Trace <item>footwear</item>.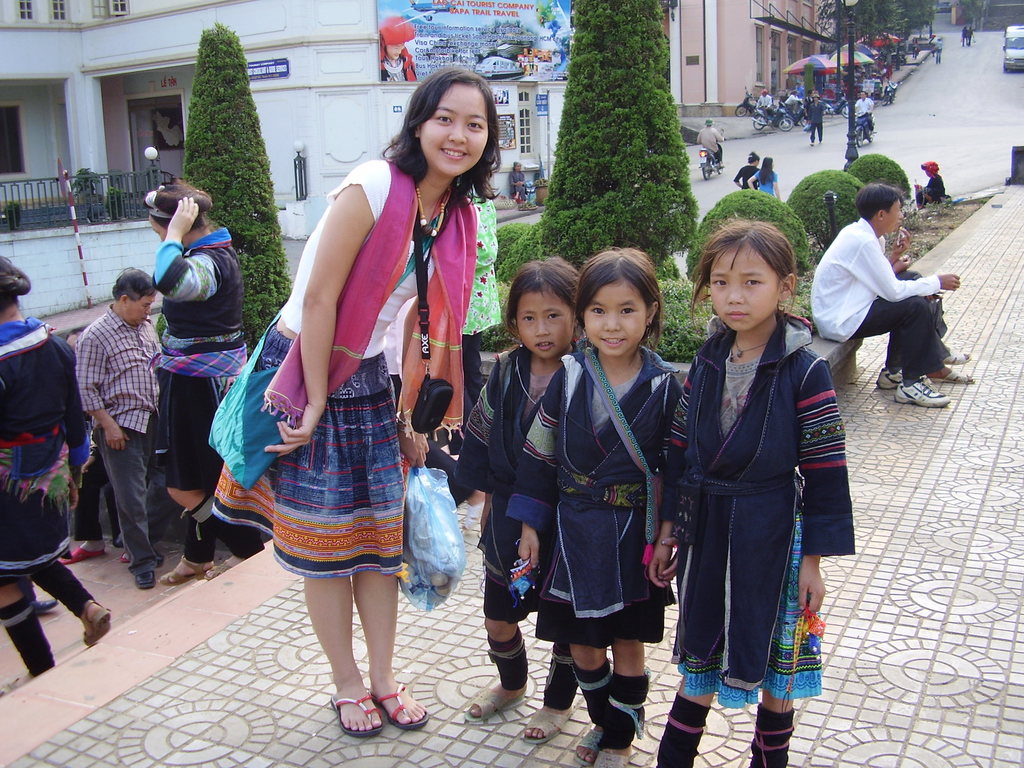
Traced to rect(920, 372, 975, 384).
